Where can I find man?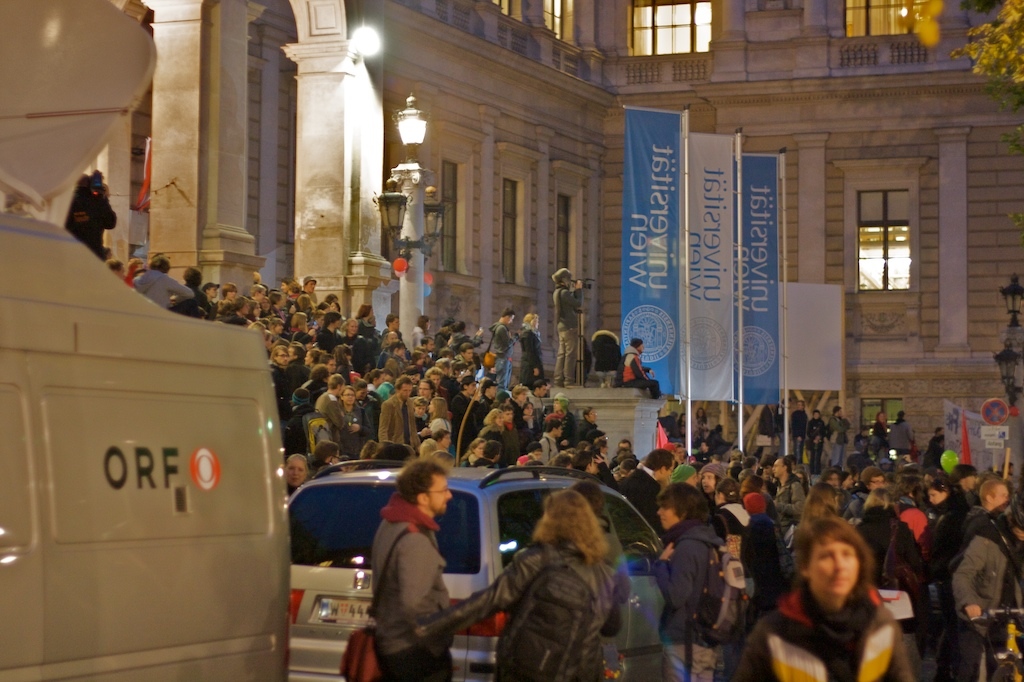
You can find it at BBox(933, 478, 1009, 680).
